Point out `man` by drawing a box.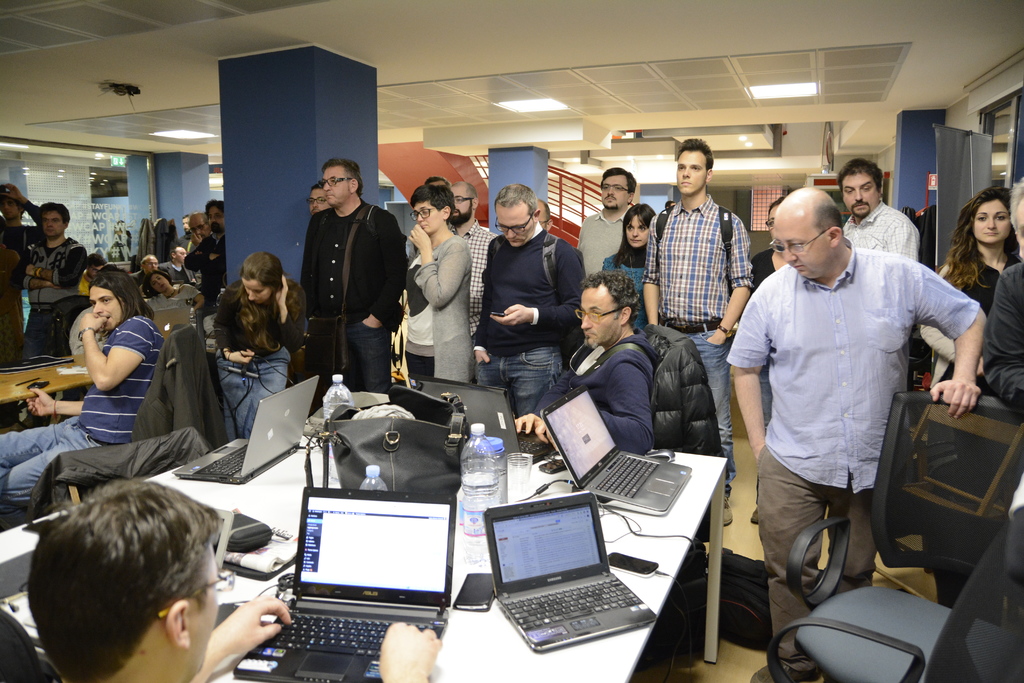
region(172, 215, 194, 253).
